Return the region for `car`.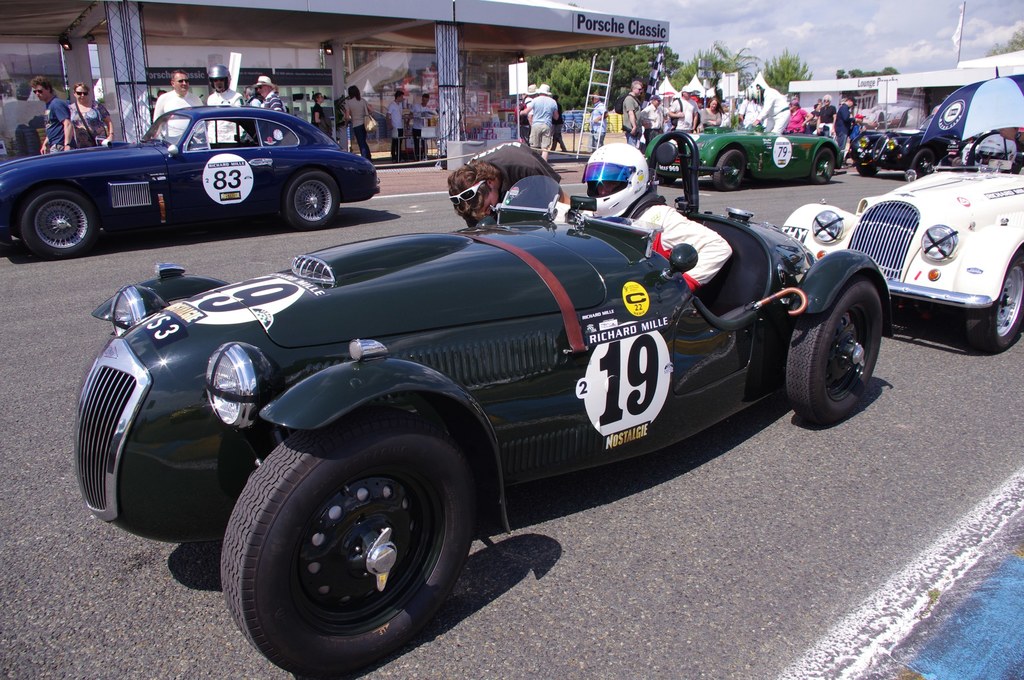
[0,100,386,256].
